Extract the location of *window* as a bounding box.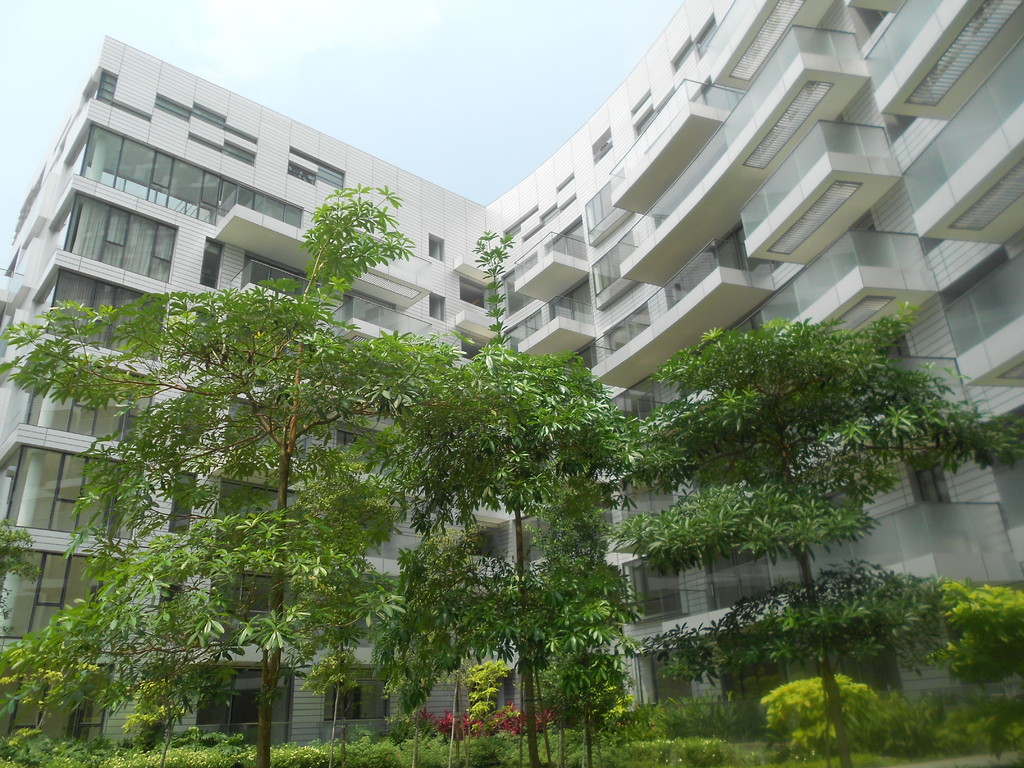
locate(323, 422, 362, 474).
